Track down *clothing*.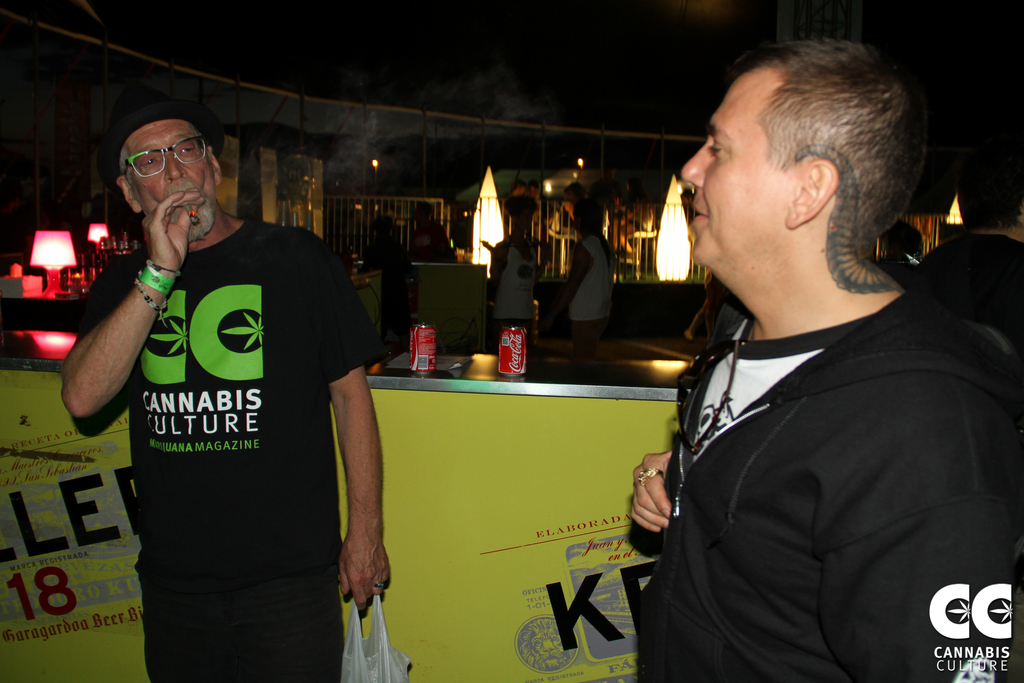
Tracked to pyautogui.locateOnScreen(357, 236, 415, 349).
